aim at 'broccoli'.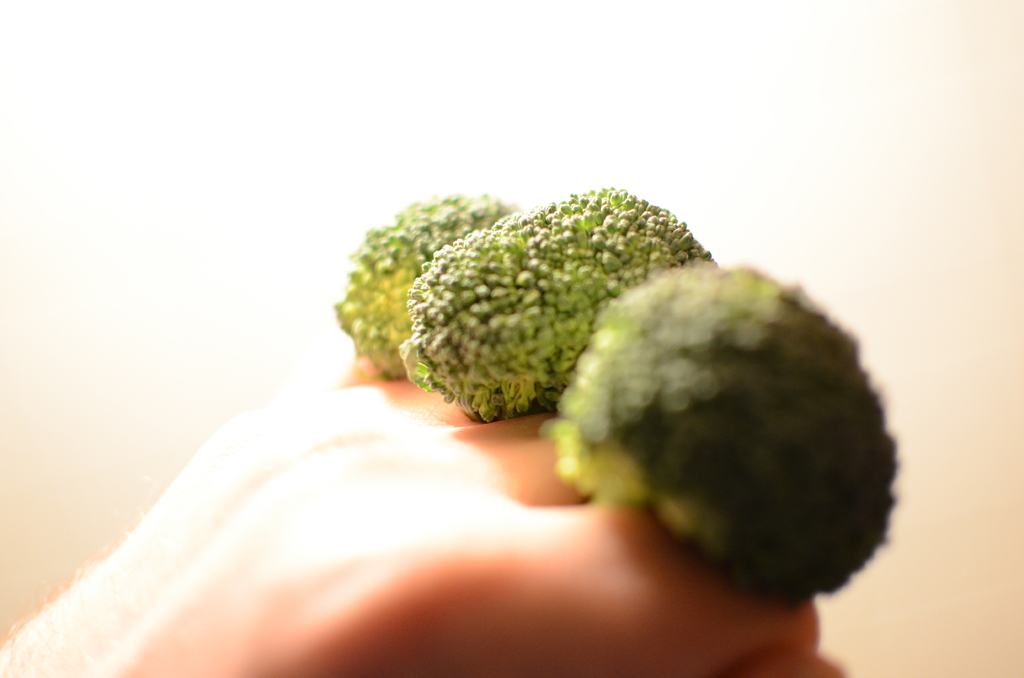
Aimed at 554, 262, 897, 602.
